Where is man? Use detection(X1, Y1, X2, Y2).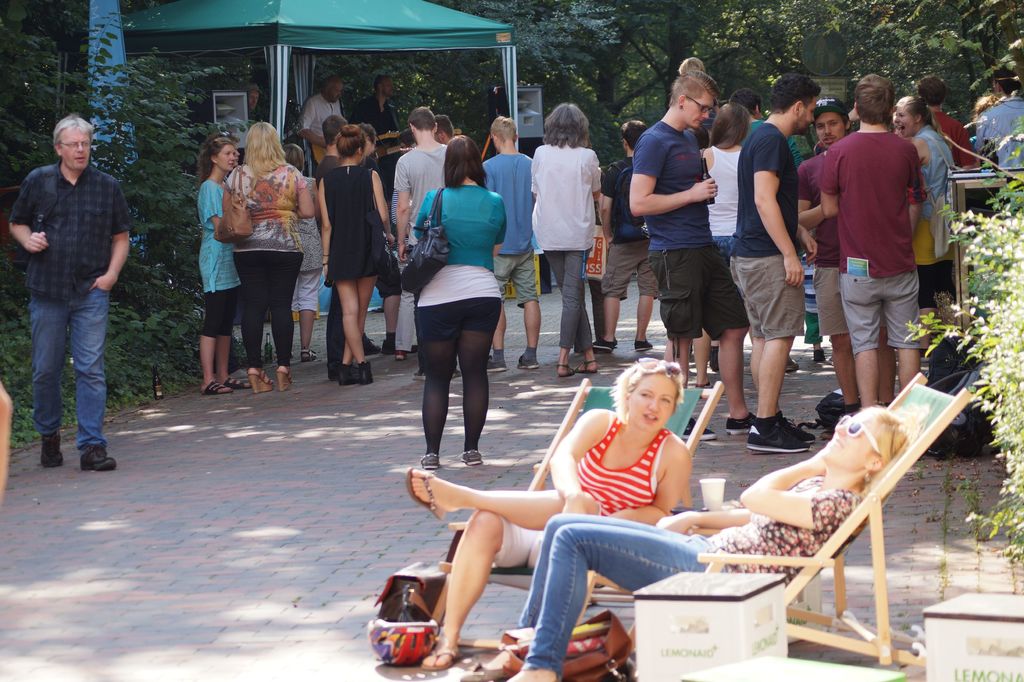
detection(474, 115, 545, 367).
